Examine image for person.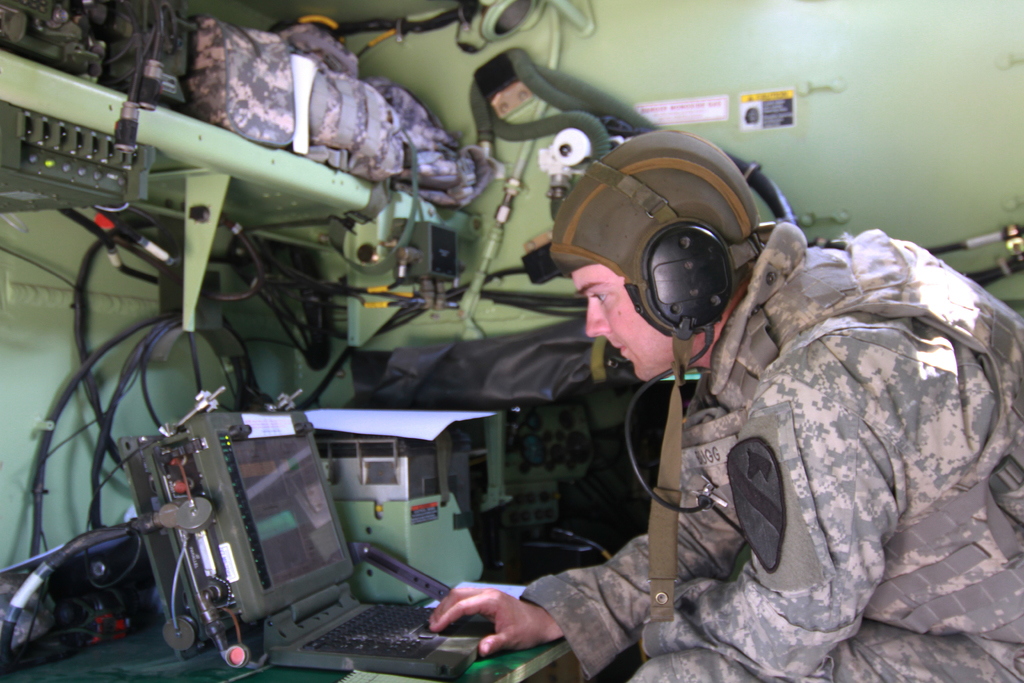
Examination result: (x1=485, y1=104, x2=956, y2=682).
